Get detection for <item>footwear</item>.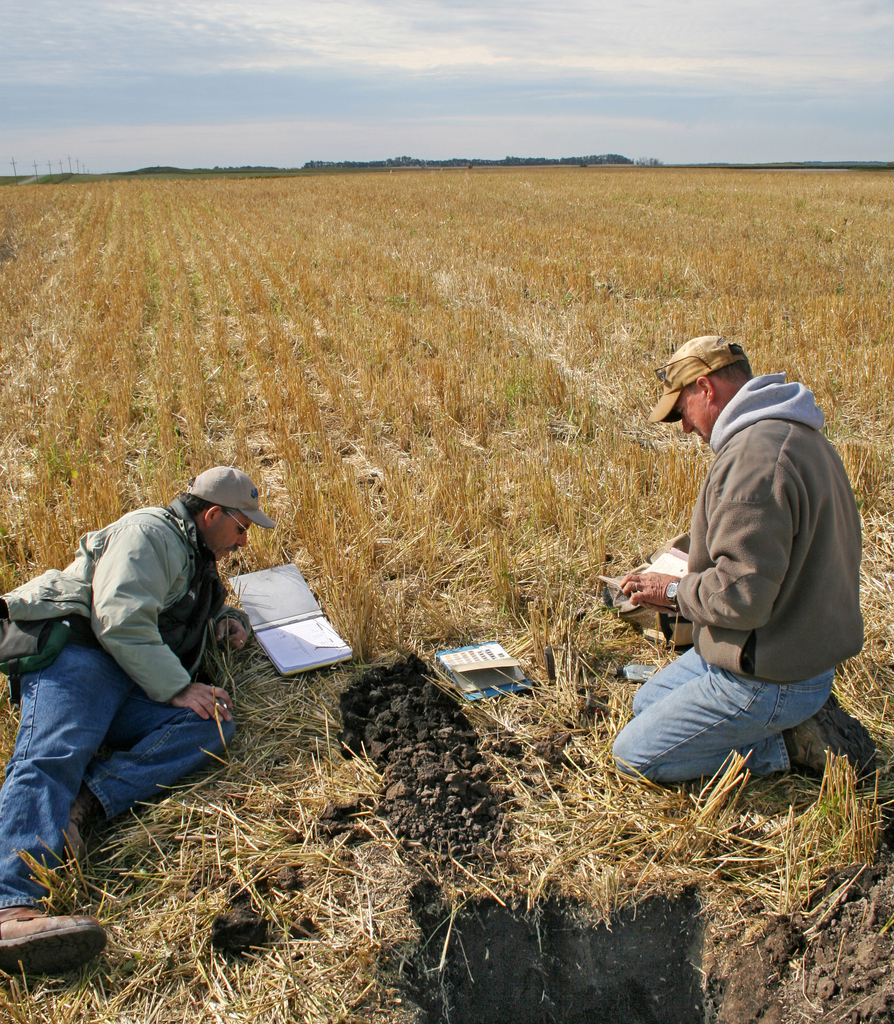
Detection: crop(63, 793, 84, 859).
